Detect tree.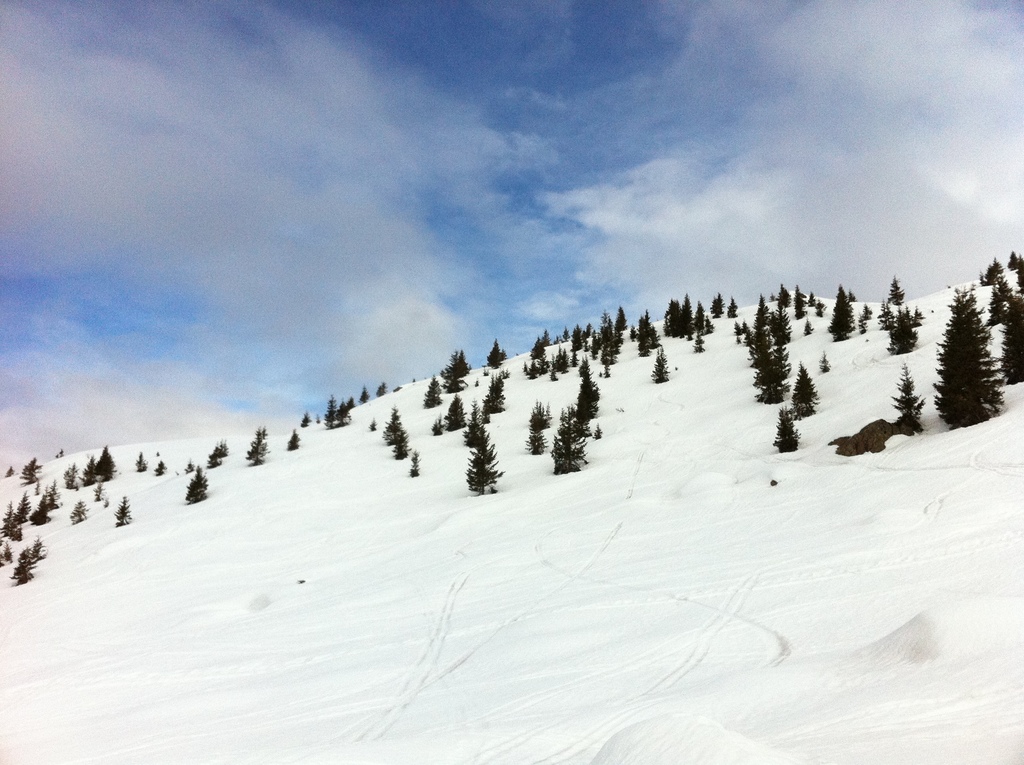
Detected at l=37, t=533, r=47, b=560.
